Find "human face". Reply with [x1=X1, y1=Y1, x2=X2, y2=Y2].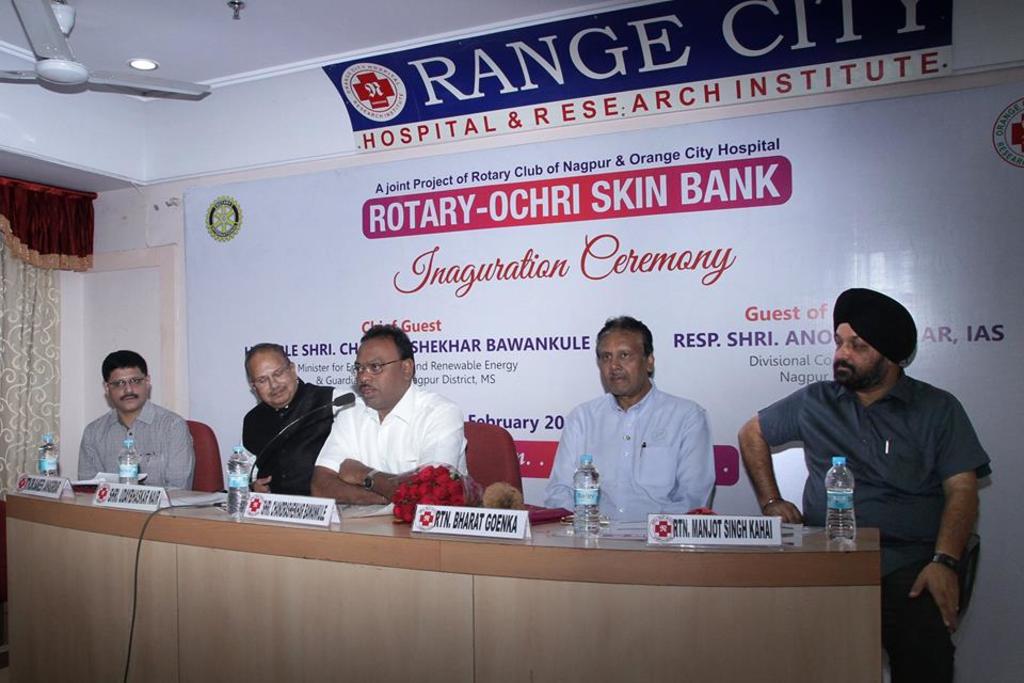
[x1=596, y1=330, x2=650, y2=398].
